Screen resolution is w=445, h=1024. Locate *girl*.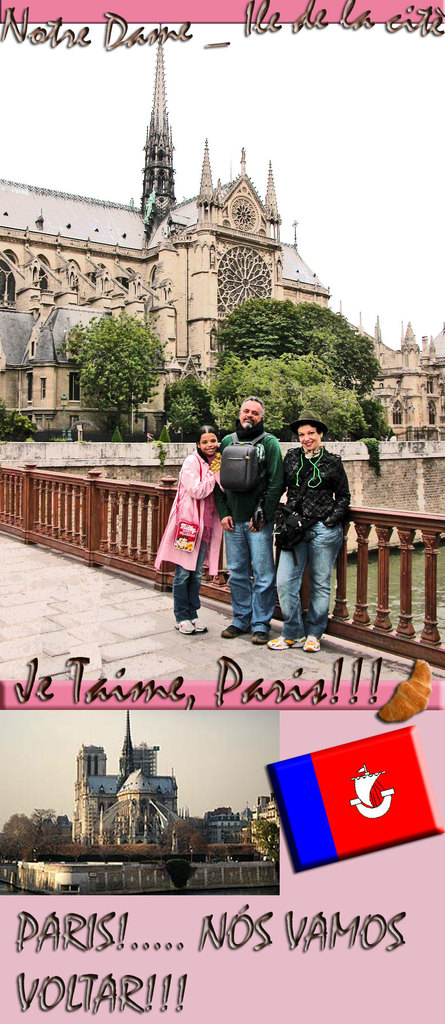
pyautogui.locateOnScreen(154, 421, 222, 631).
